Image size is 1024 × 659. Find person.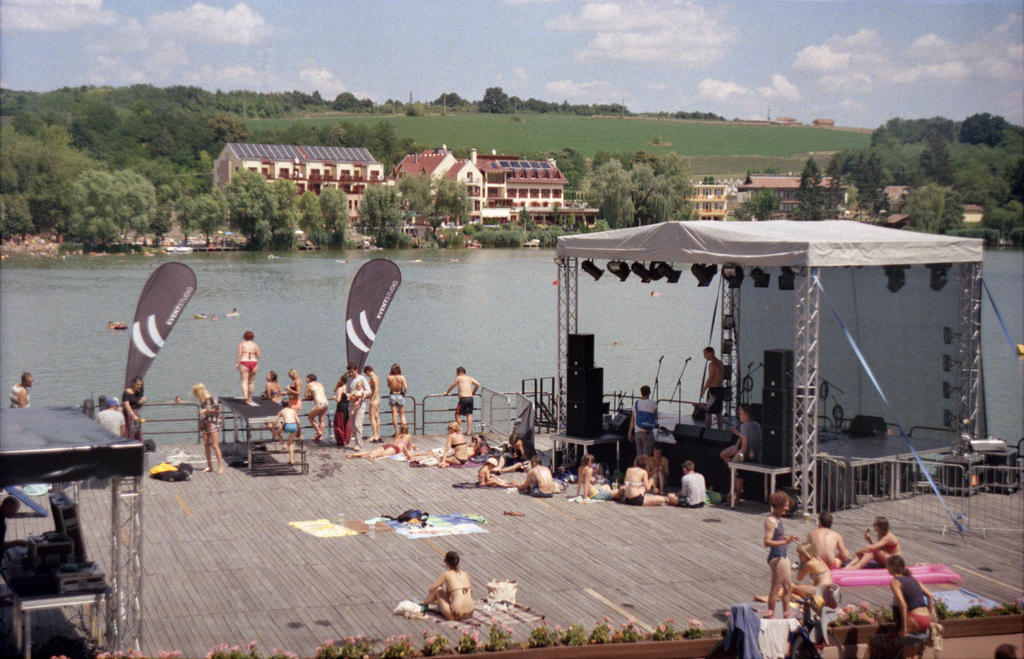
rect(424, 545, 492, 630).
